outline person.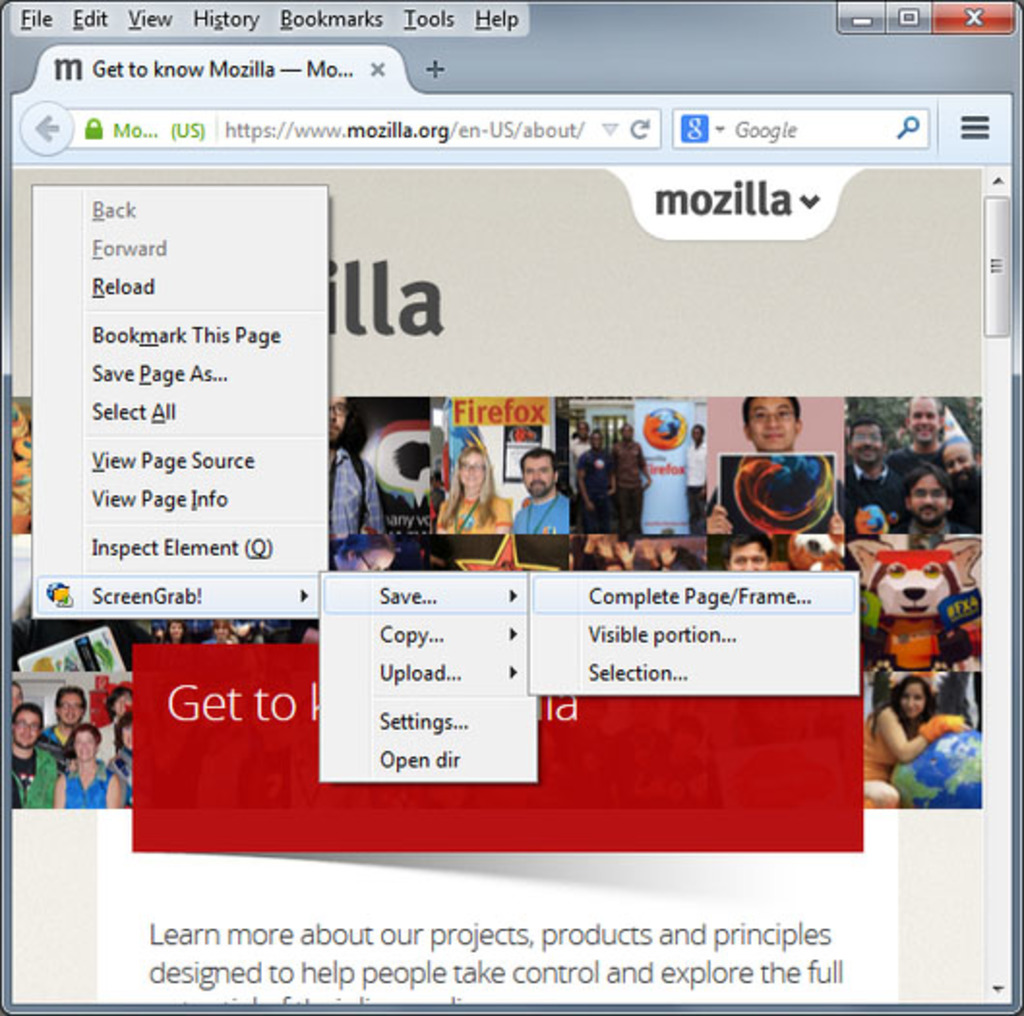
Outline: Rect(573, 433, 614, 536).
